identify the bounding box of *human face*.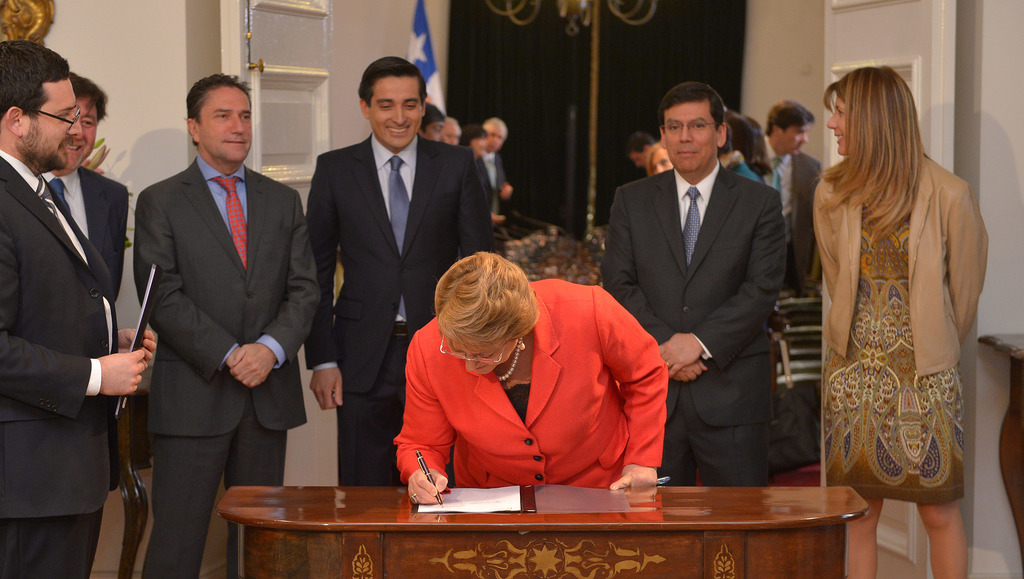
bbox=[371, 74, 419, 145].
